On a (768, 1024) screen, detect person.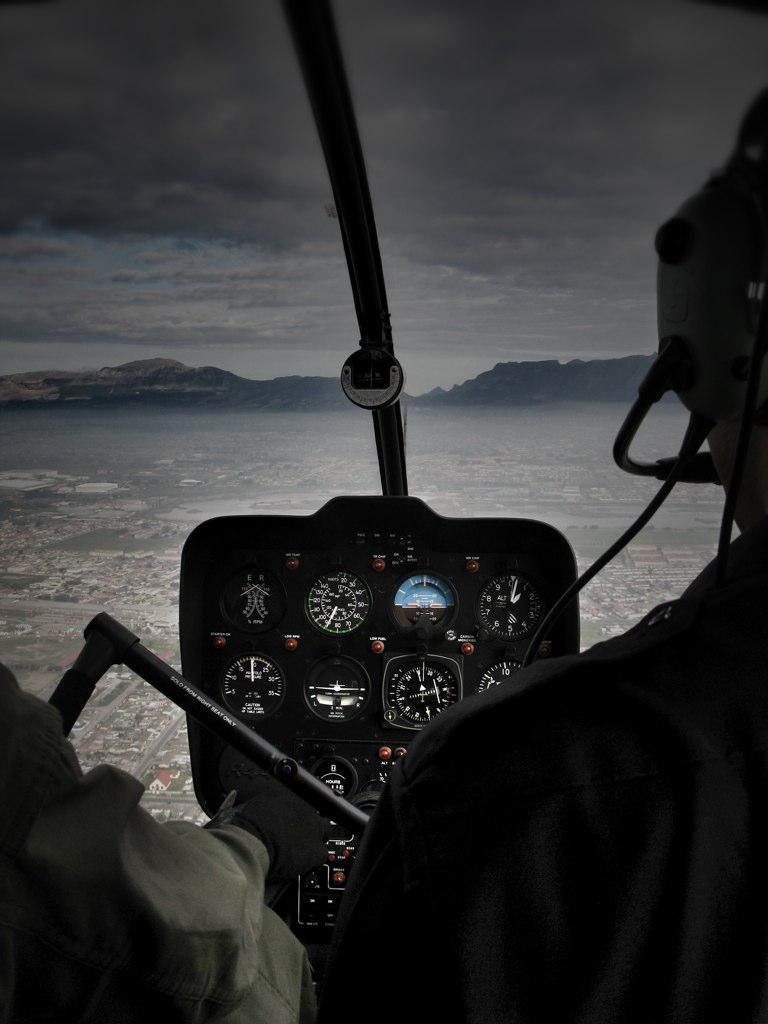
bbox(0, 670, 302, 1023).
